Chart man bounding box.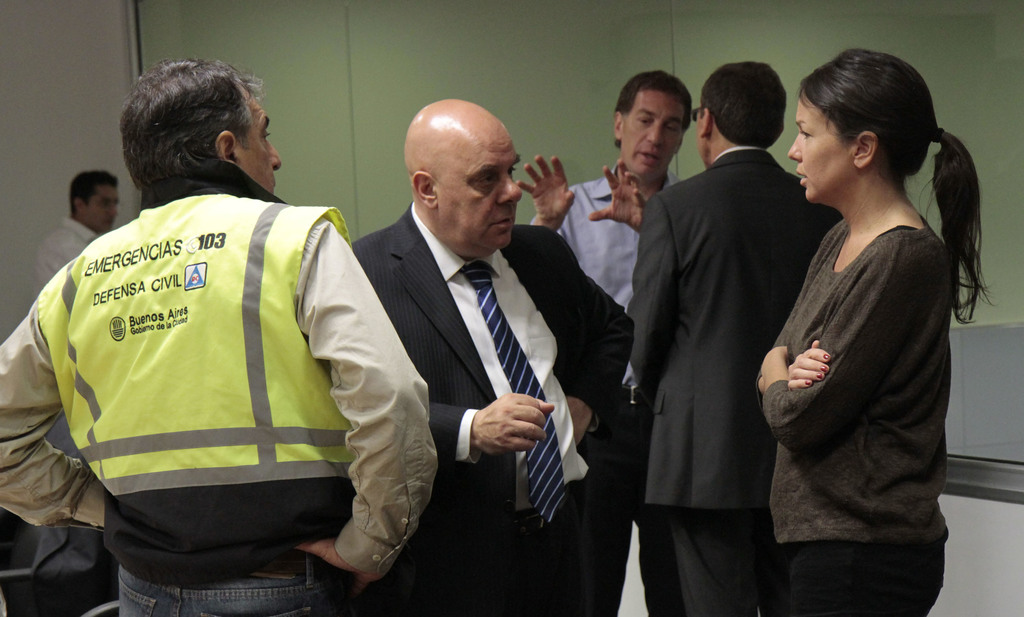
Charted: locate(29, 164, 120, 303).
